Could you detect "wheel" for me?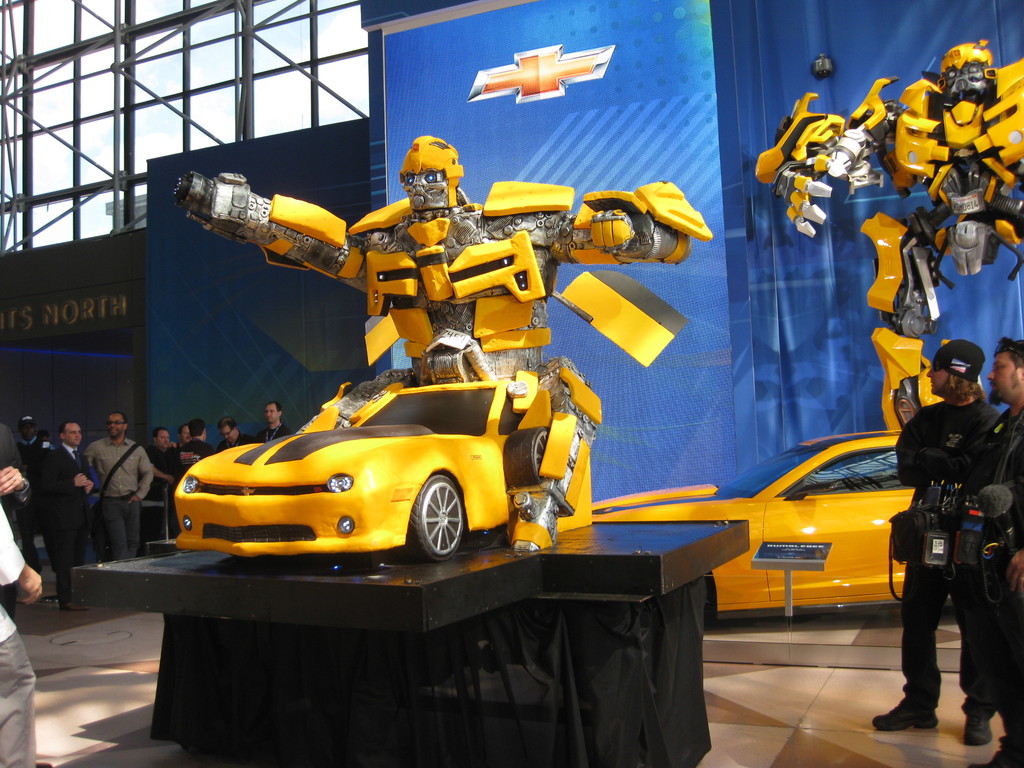
Detection result: locate(410, 467, 476, 557).
